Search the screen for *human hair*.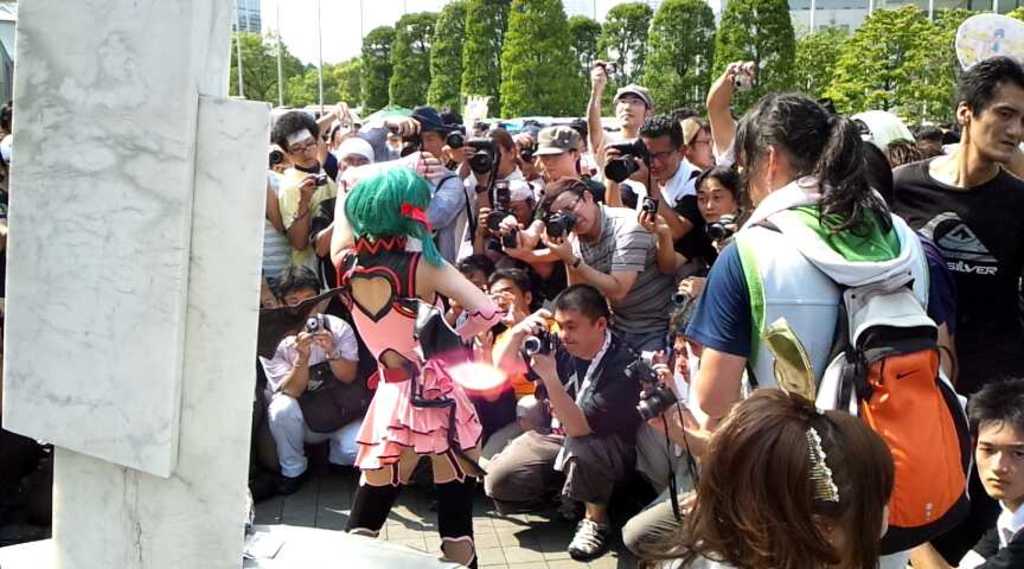
Found at {"x1": 959, "y1": 378, "x2": 1023, "y2": 448}.
